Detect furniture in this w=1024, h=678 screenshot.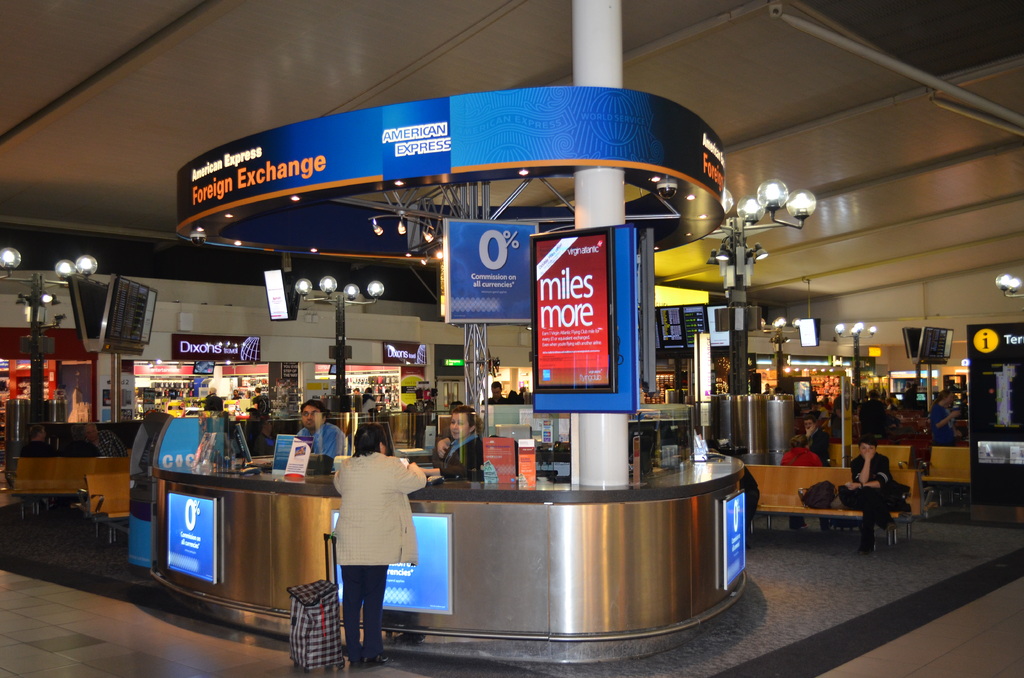
Detection: (left=919, top=441, right=975, bottom=508).
